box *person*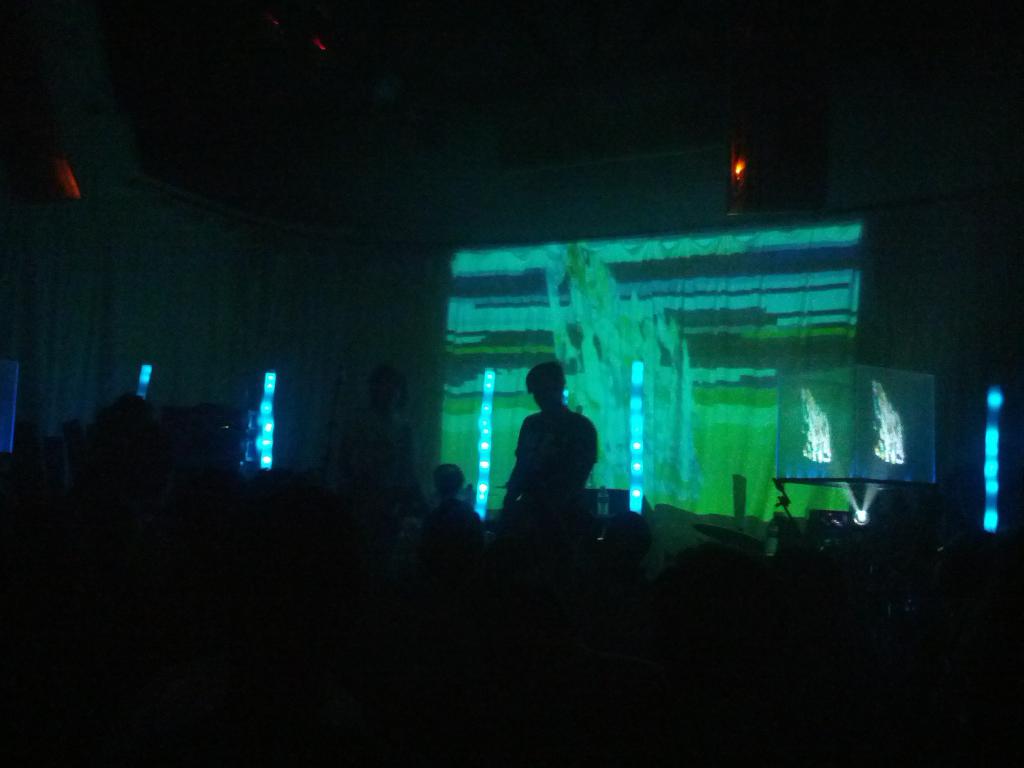
region(410, 454, 486, 604)
